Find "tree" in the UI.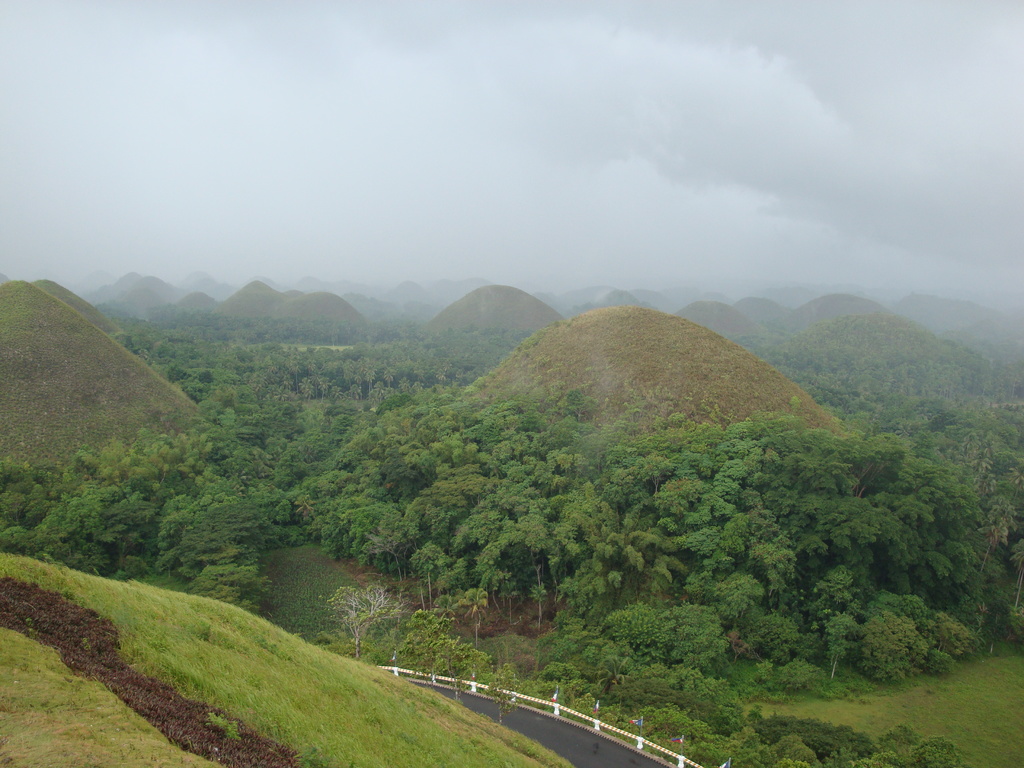
UI element at (908, 735, 970, 767).
